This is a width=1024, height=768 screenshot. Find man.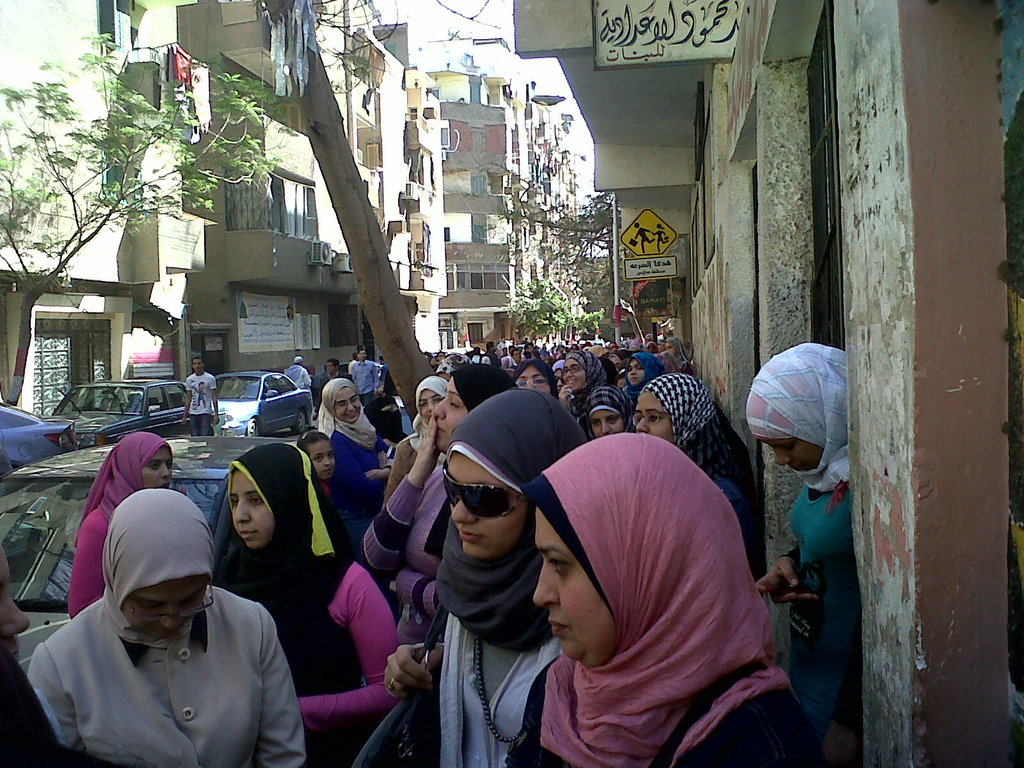
Bounding box: 508, 348, 524, 374.
